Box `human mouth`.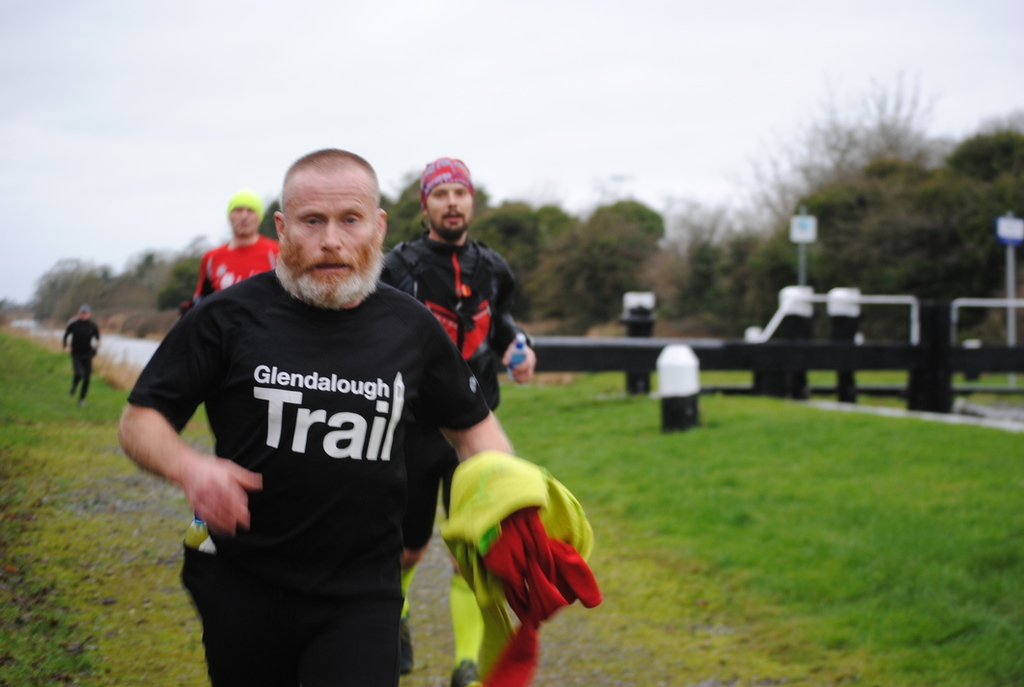
314:261:351:274.
